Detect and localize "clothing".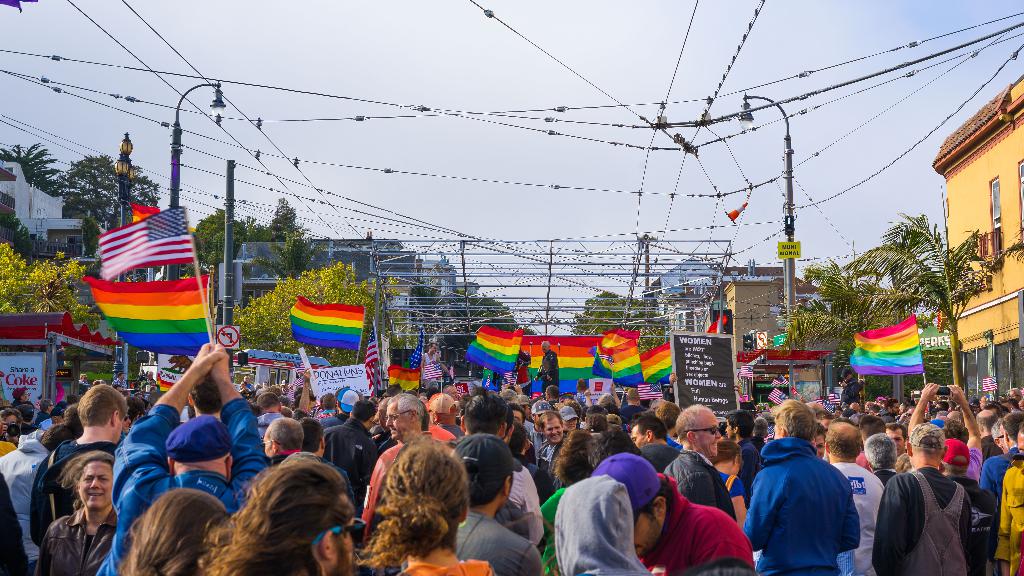
Localized at [881, 466, 982, 575].
